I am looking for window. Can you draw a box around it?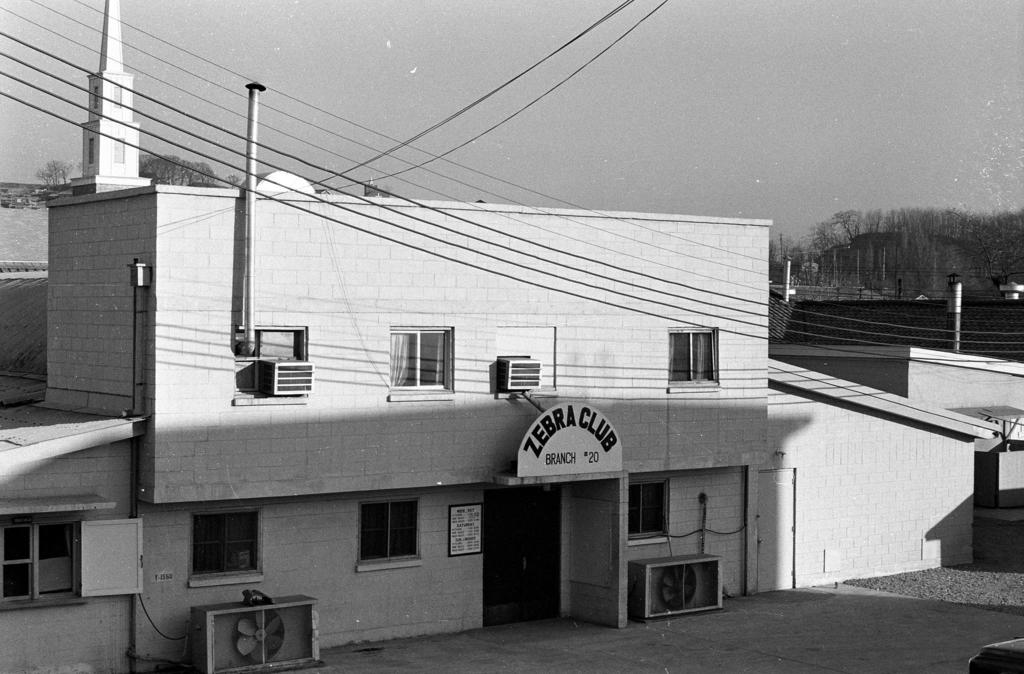
Sure, the bounding box is locate(187, 504, 264, 585).
